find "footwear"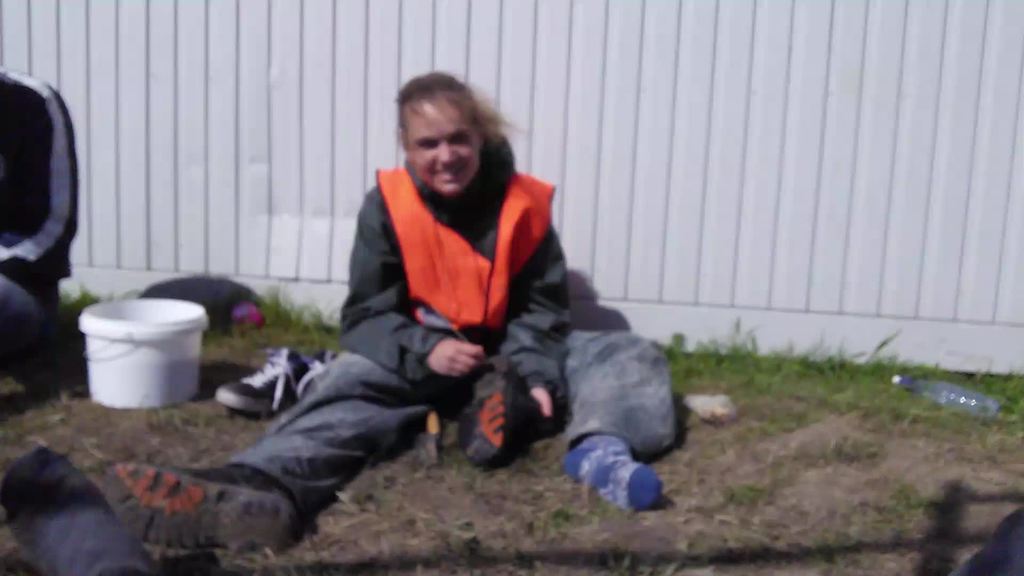
box(90, 452, 303, 559)
